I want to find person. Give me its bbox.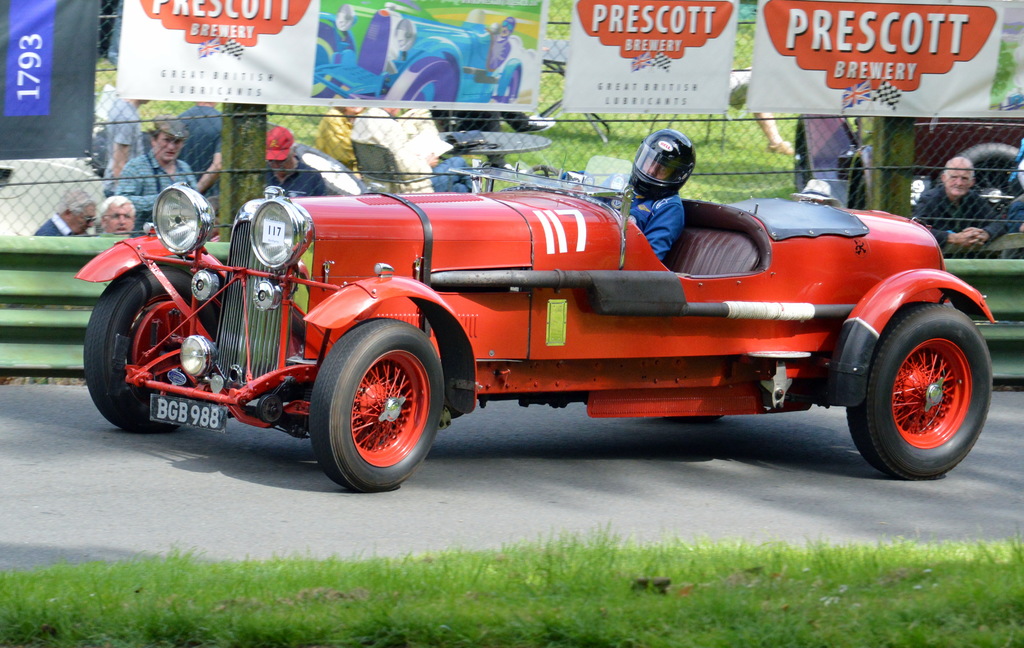
118 120 222 228.
